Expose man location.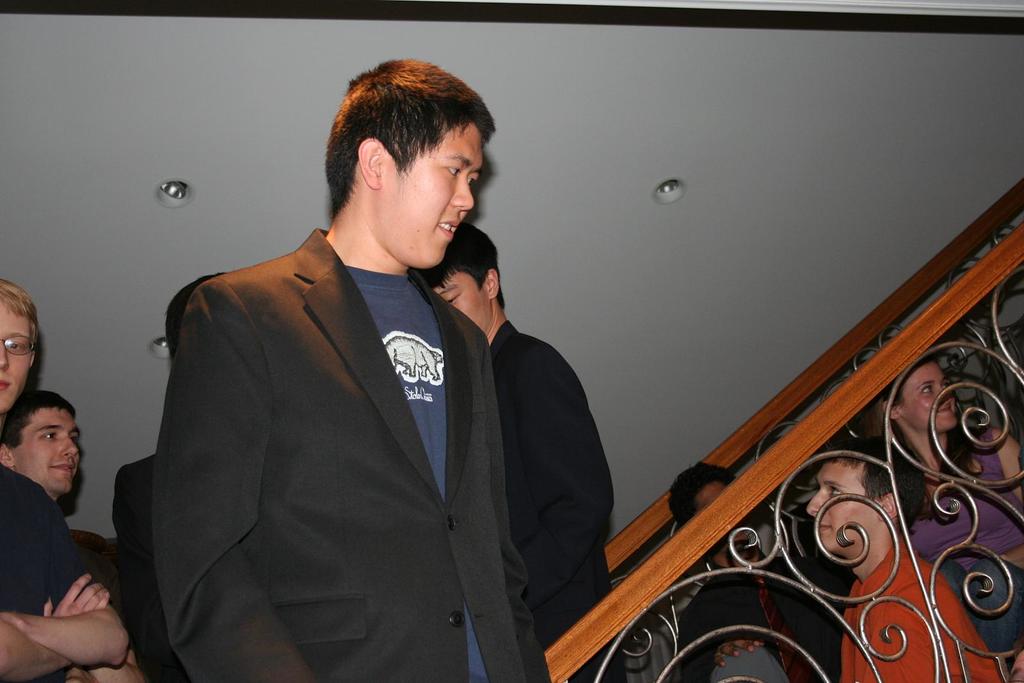
Exposed at left=113, top=81, right=607, bottom=671.
